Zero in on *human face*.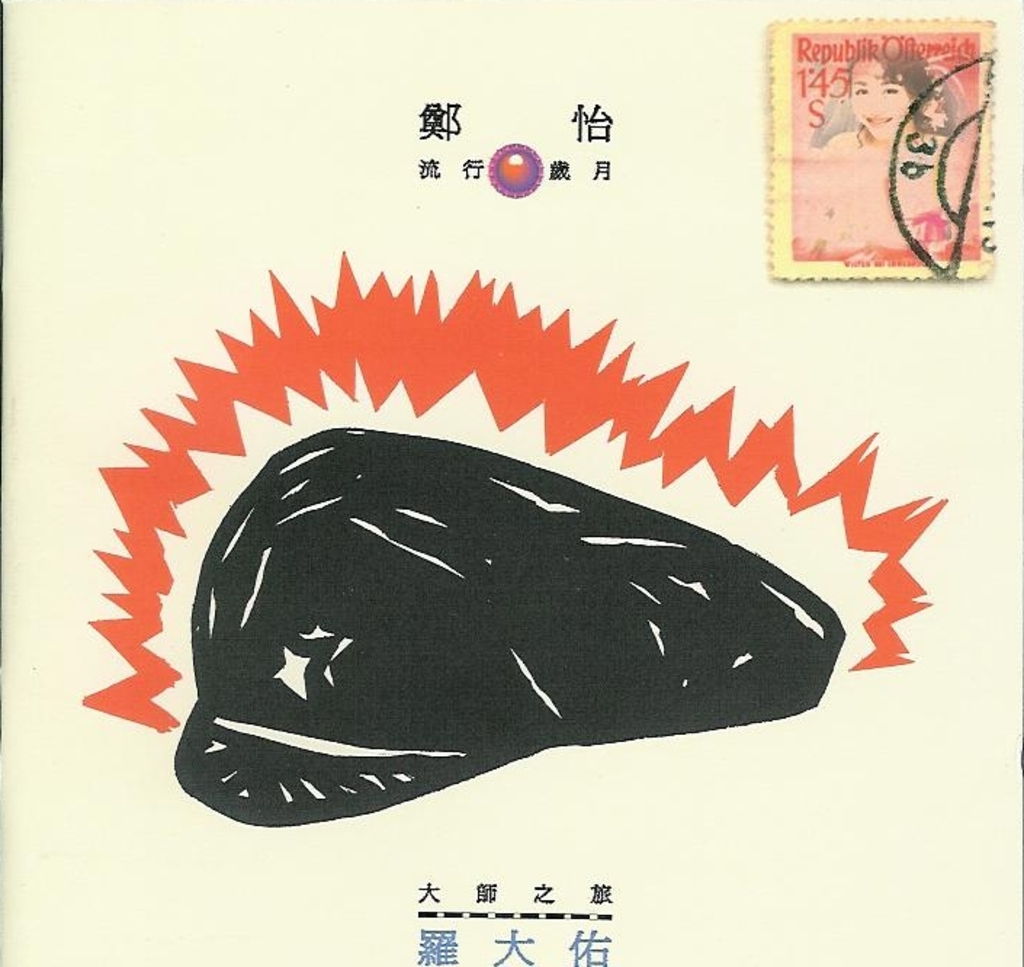
Zeroed in: <box>850,60,908,139</box>.
